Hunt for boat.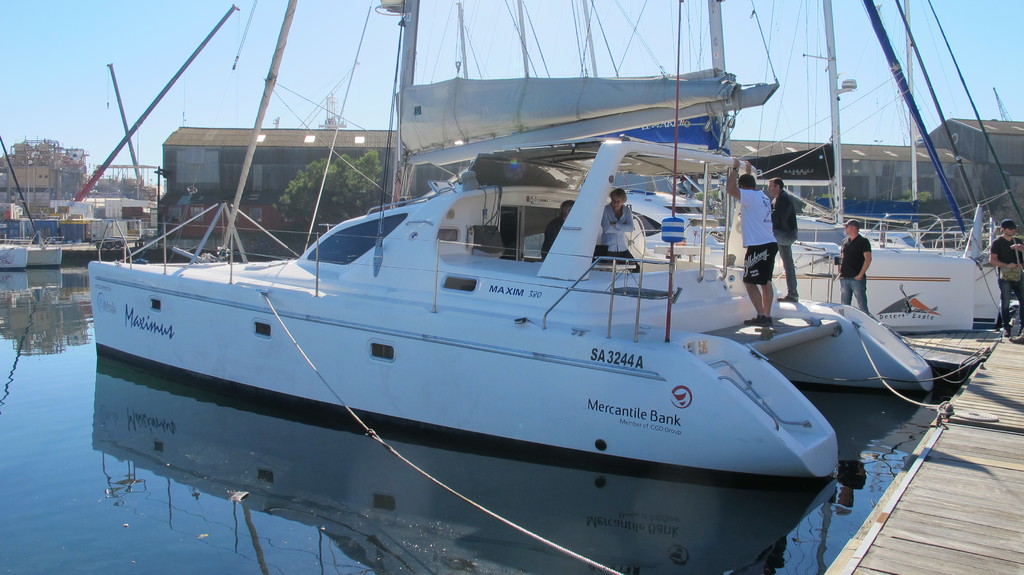
Hunted down at {"left": 49, "top": 67, "right": 899, "bottom": 551}.
